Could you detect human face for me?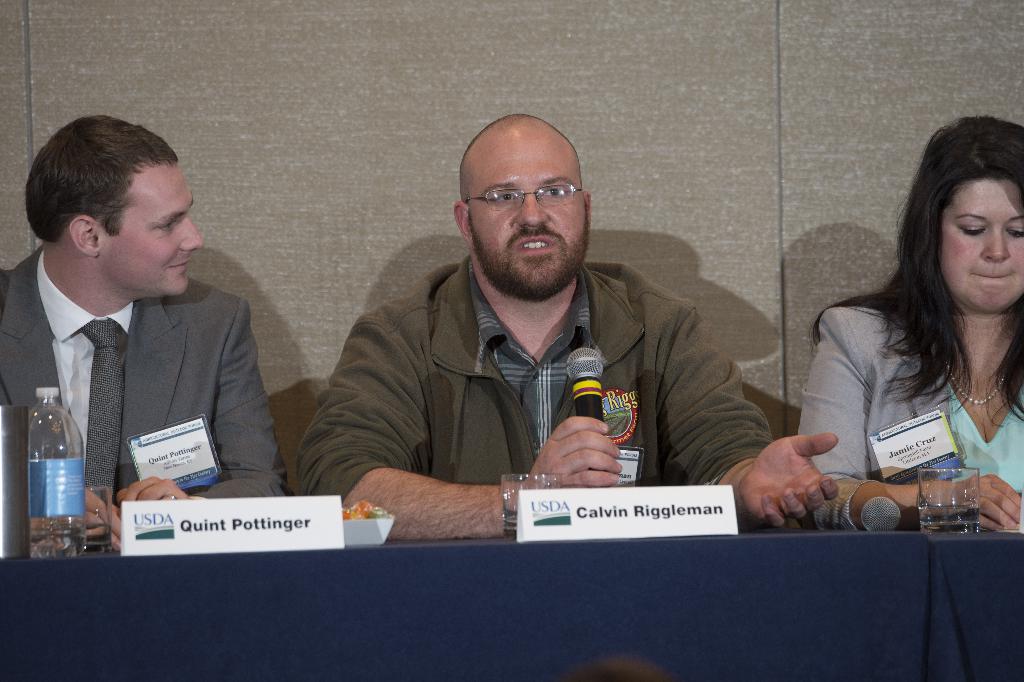
Detection result: locate(943, 176, 1021, 309).
